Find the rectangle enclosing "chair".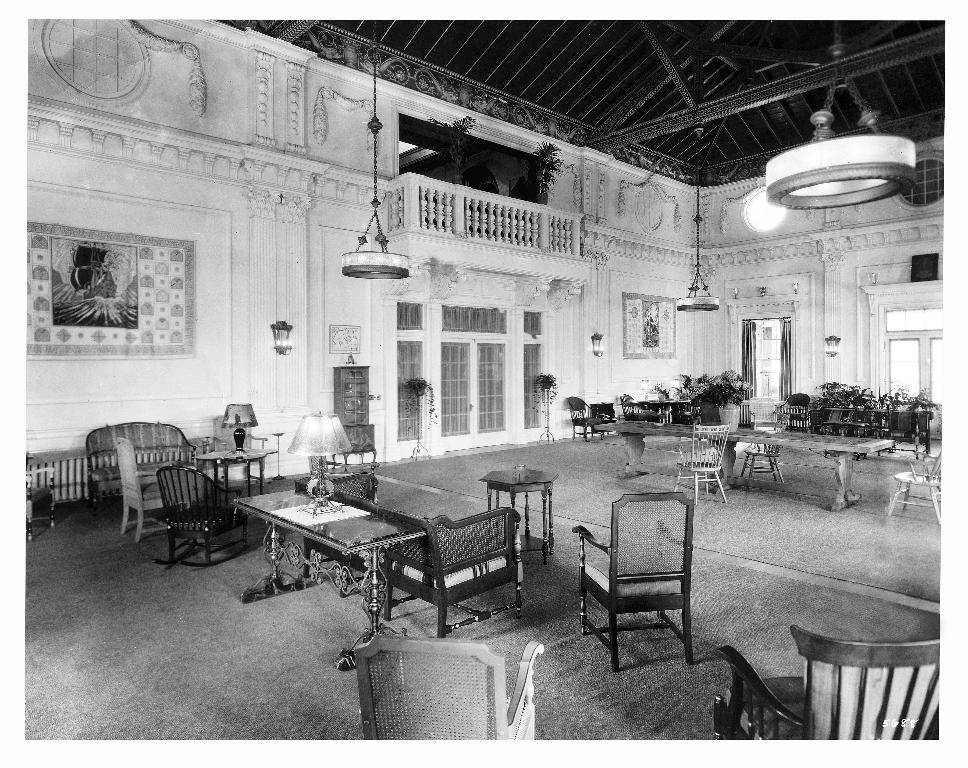
{"x1": 671, "y1": 418, "x2": 733, "y2": 505}.
